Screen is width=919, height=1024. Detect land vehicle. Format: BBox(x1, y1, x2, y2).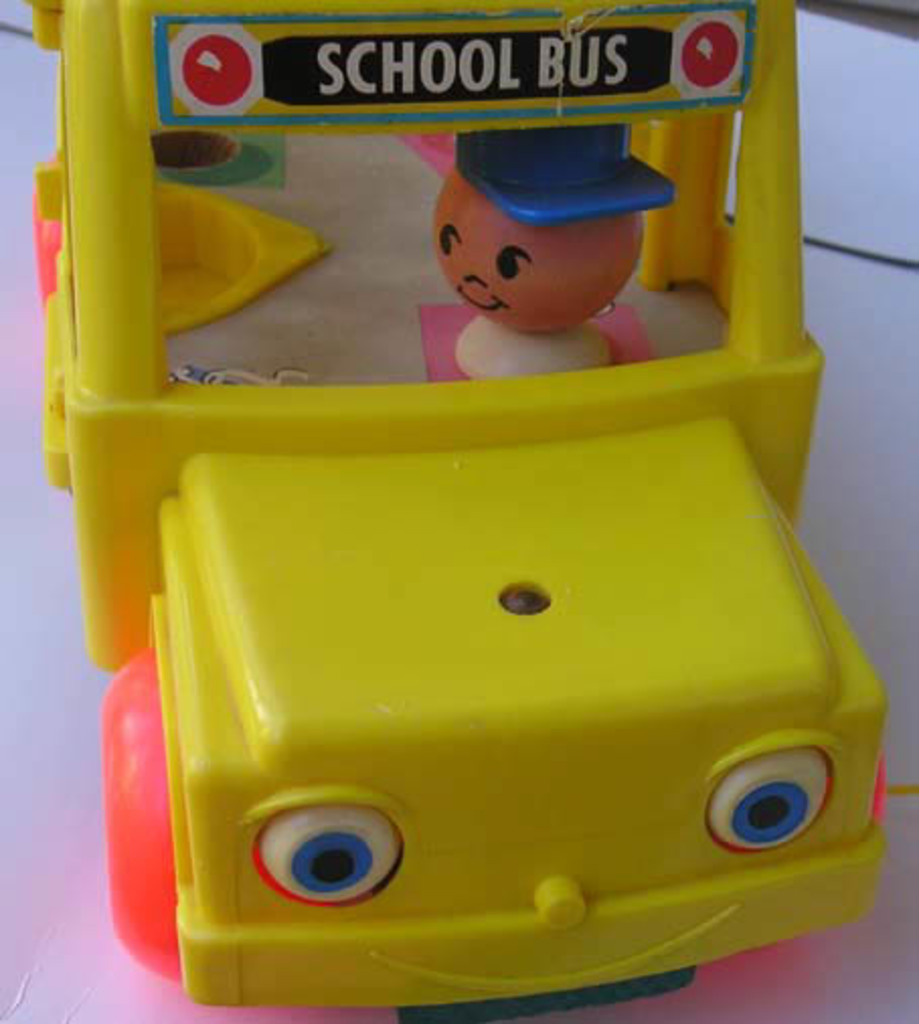
BBox(0, 0, 893, 1023).
